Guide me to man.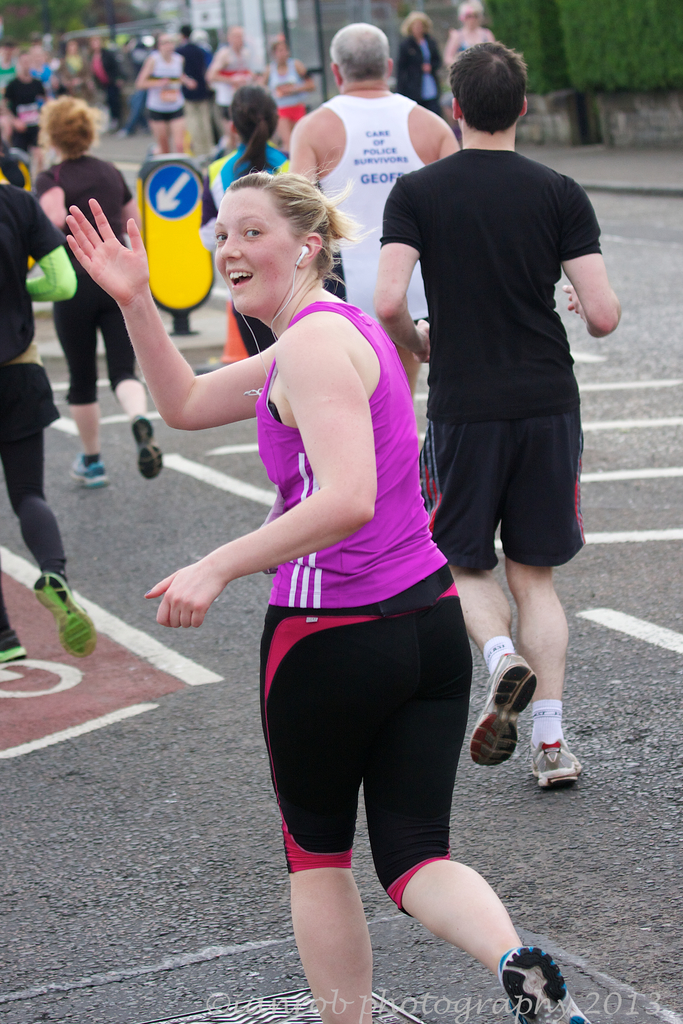
Guidance: x1=296, y1=25, x2=448, y2=365.
